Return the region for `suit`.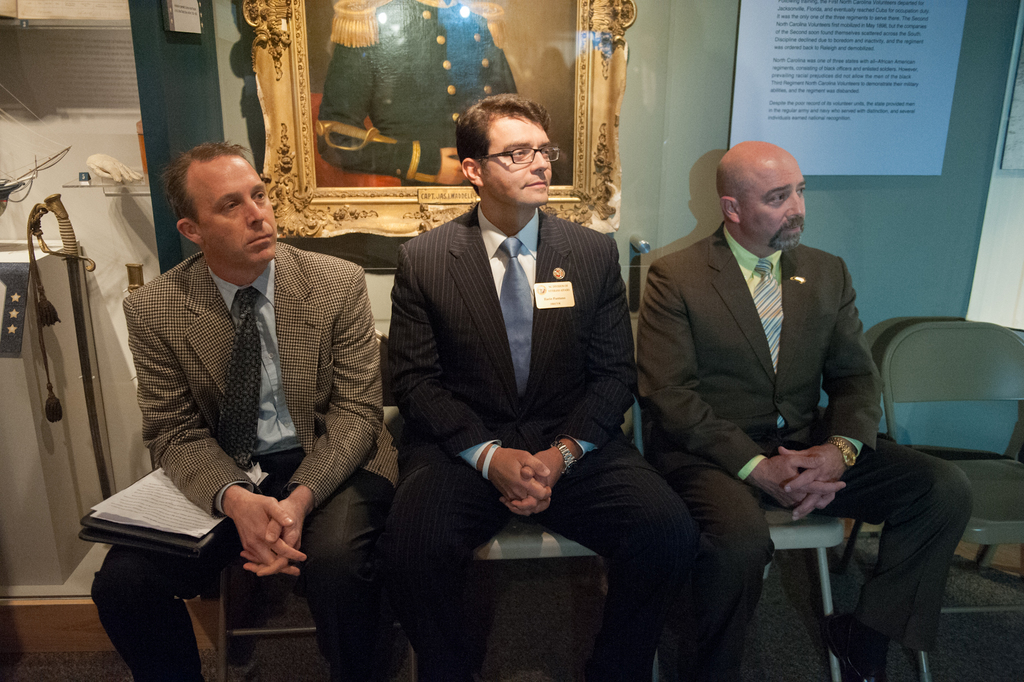
BBox(92, 238, 403, 681).
